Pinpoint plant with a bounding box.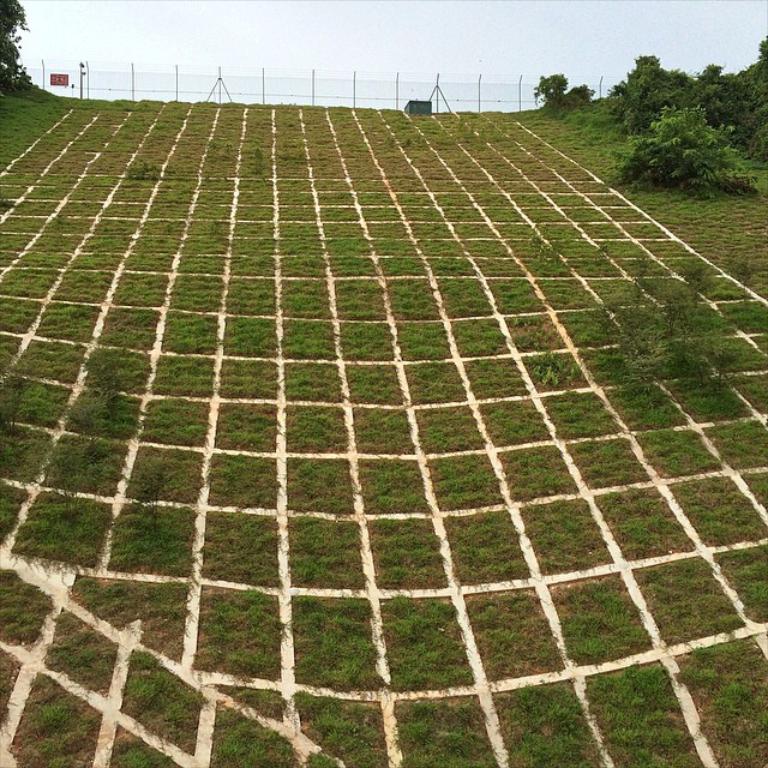
bbox(128, 456, 198, 498).
